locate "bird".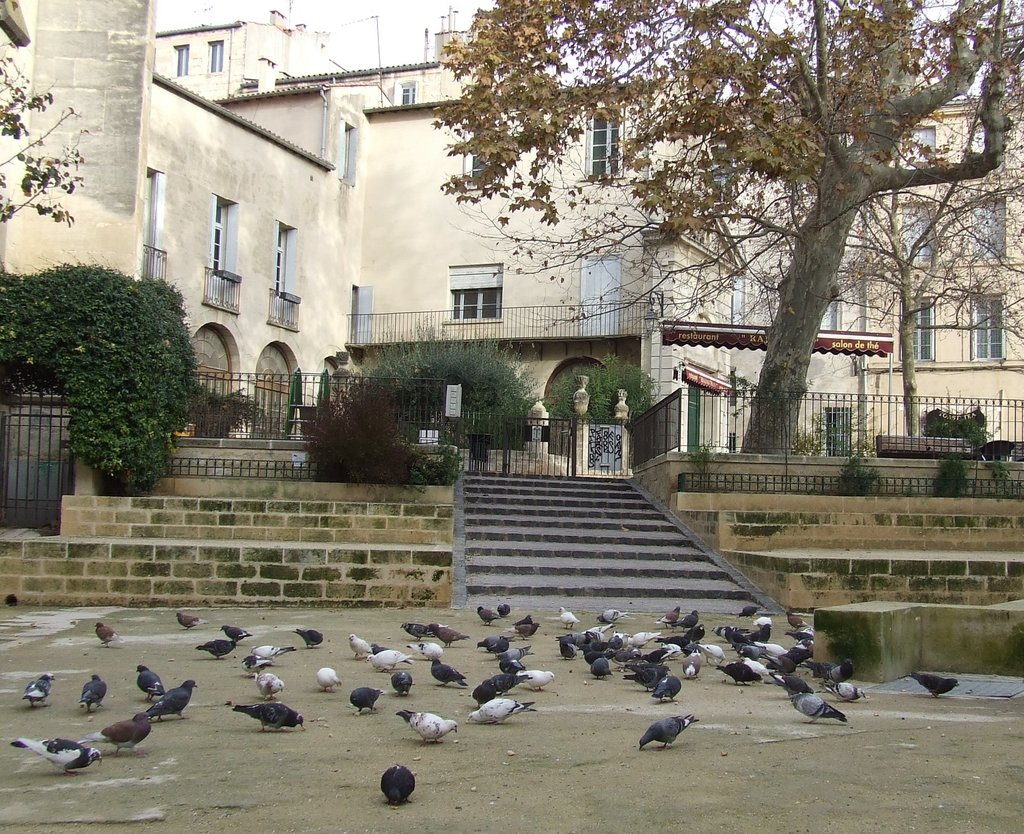
Bounding box: locate(220, 626, 255, 643).
